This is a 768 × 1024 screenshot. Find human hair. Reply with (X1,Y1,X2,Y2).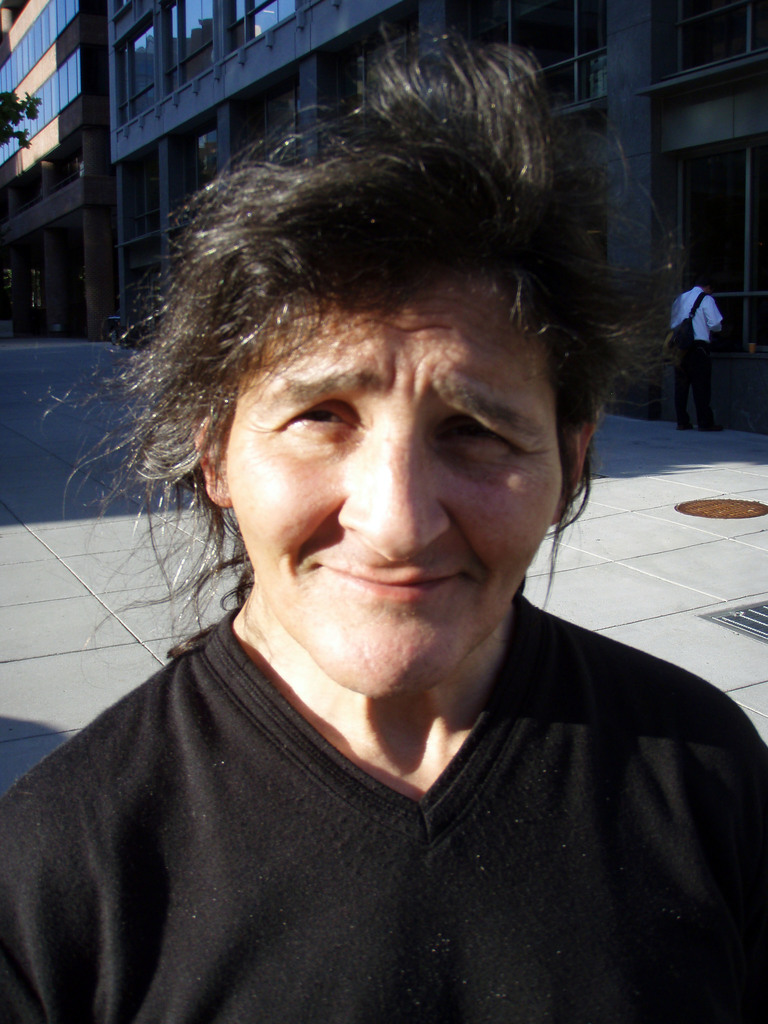
(21,21,620,666).
